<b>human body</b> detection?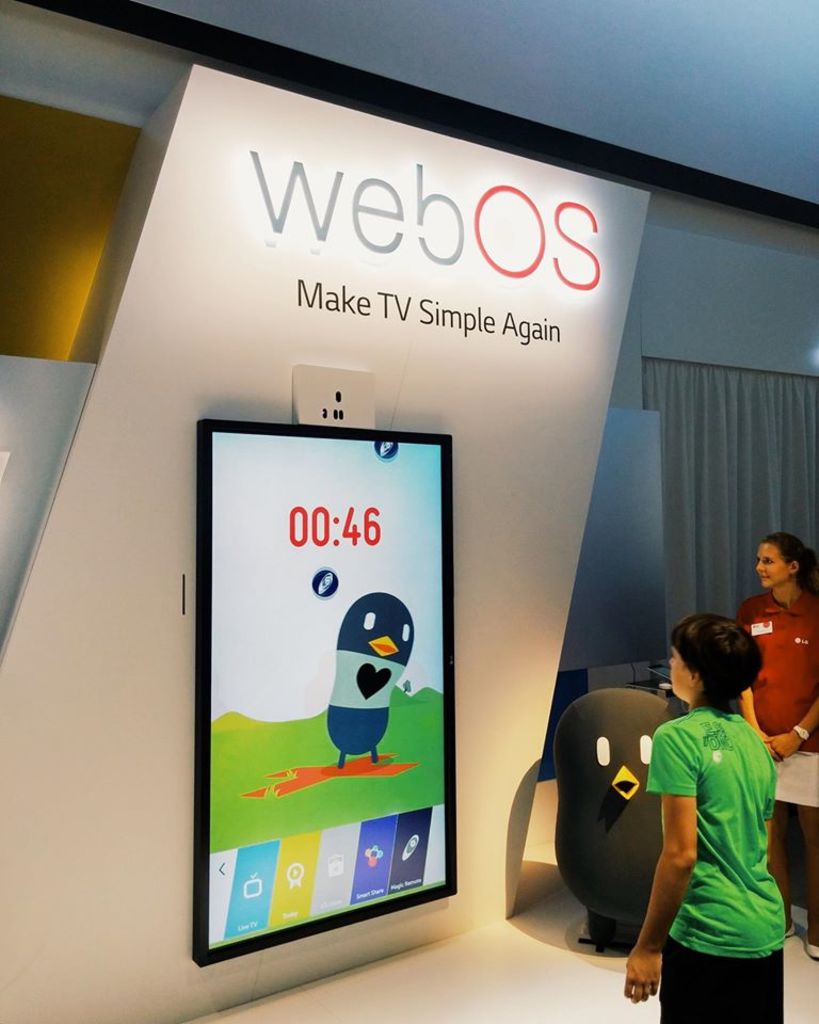
[x1=738, y1=533, x2=818, y2=933]
